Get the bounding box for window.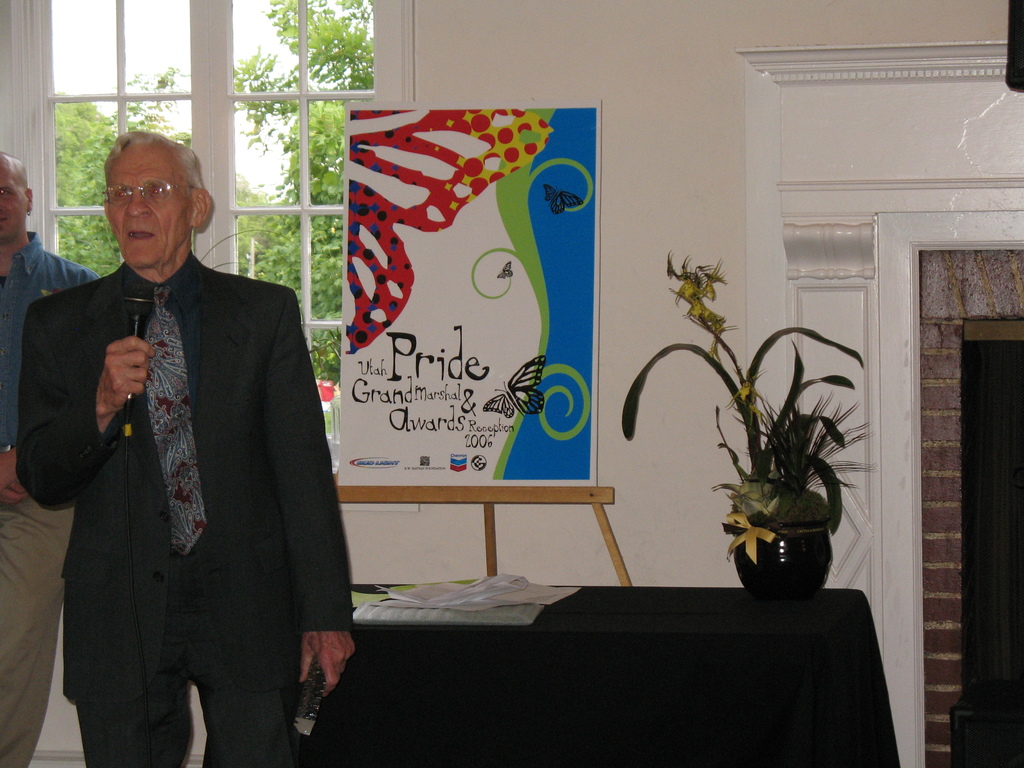
left=0, top=0, right=411, bottom=506.
